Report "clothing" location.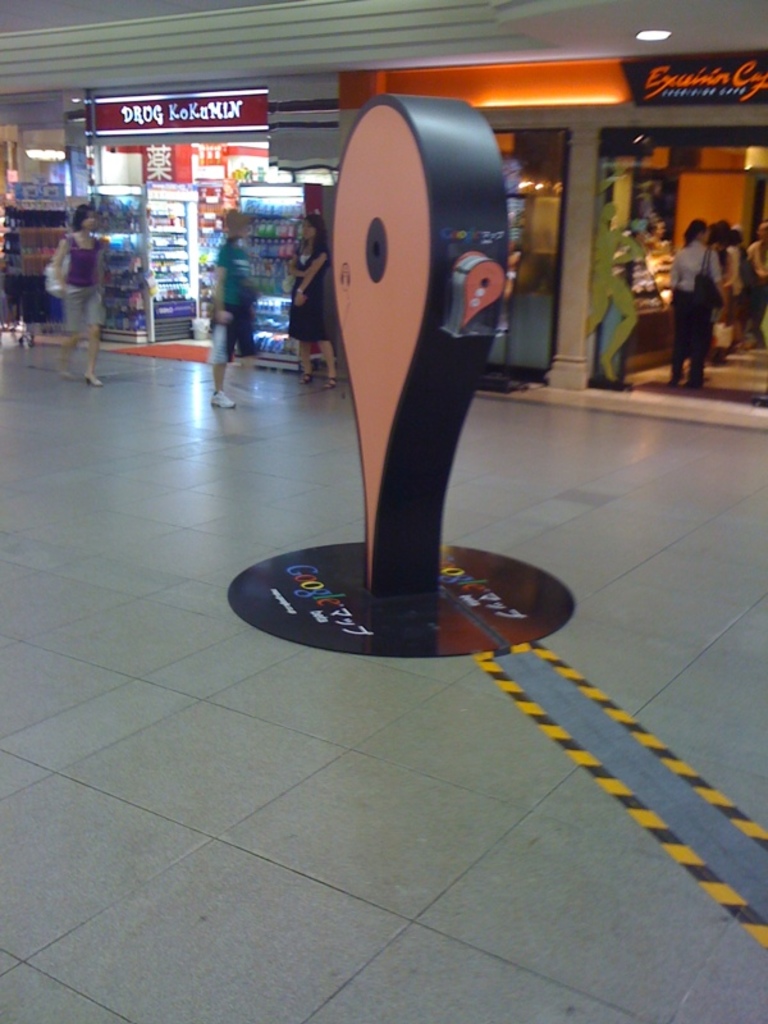
Report: x1=673, y1=239, x2=721, y2=387.
